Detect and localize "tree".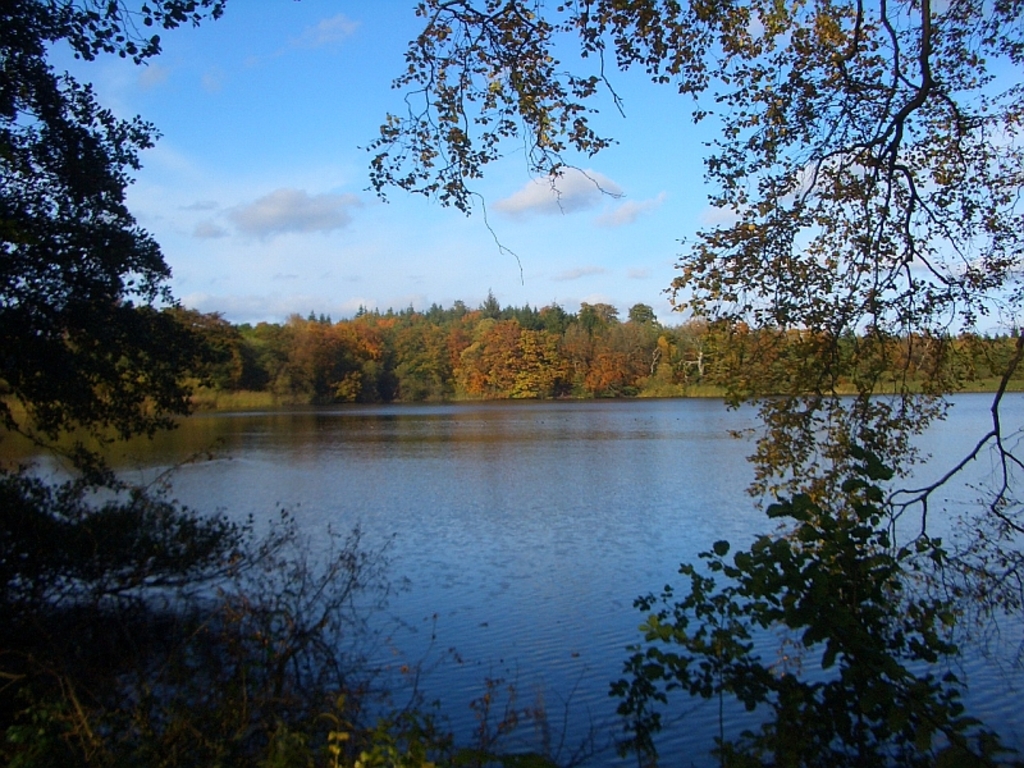
Localized at crop(0, 0, 239, 594).
